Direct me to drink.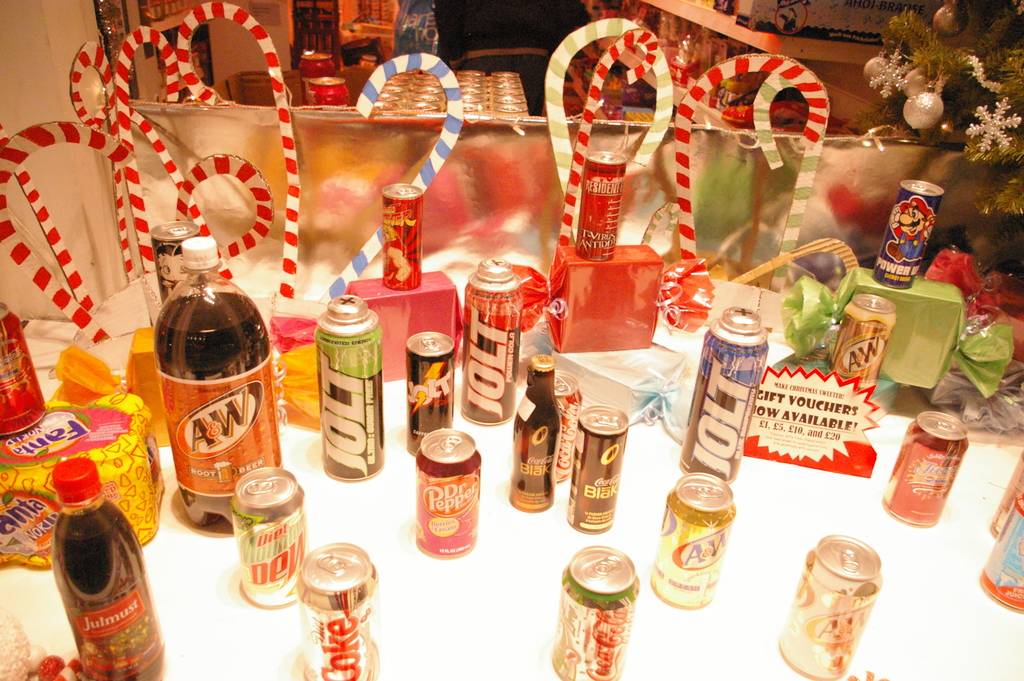
Direction: pyautogui.locateOnScreen(874, 177, 943, 285).
